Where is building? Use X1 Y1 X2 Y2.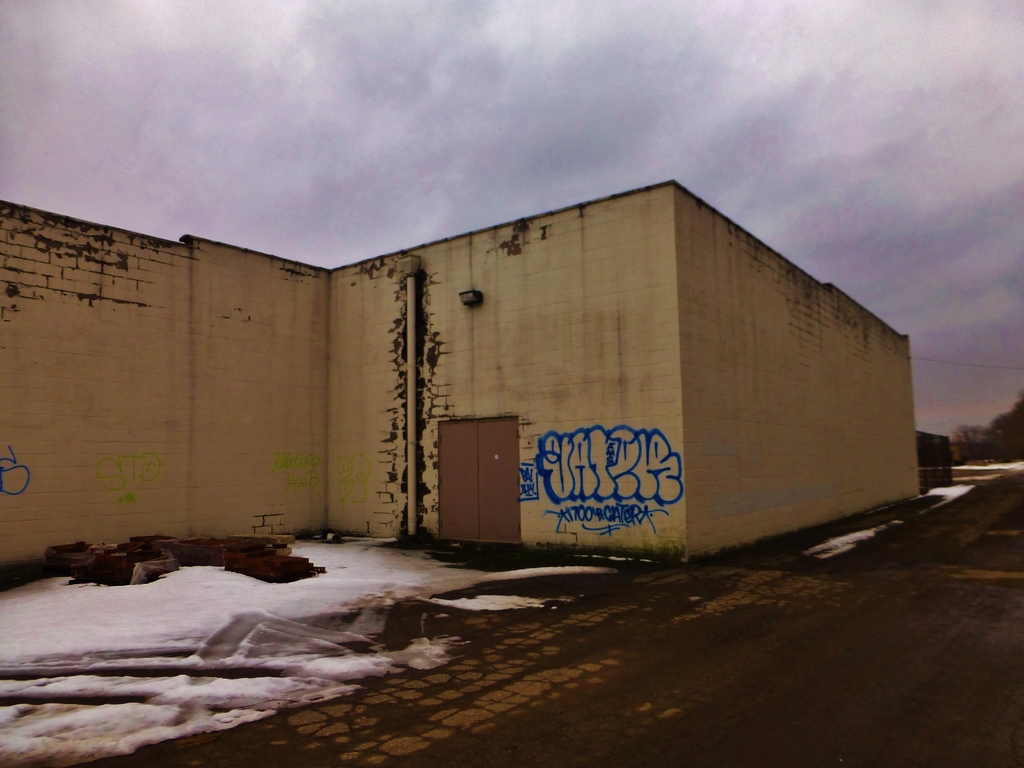
919 431 951 467.
